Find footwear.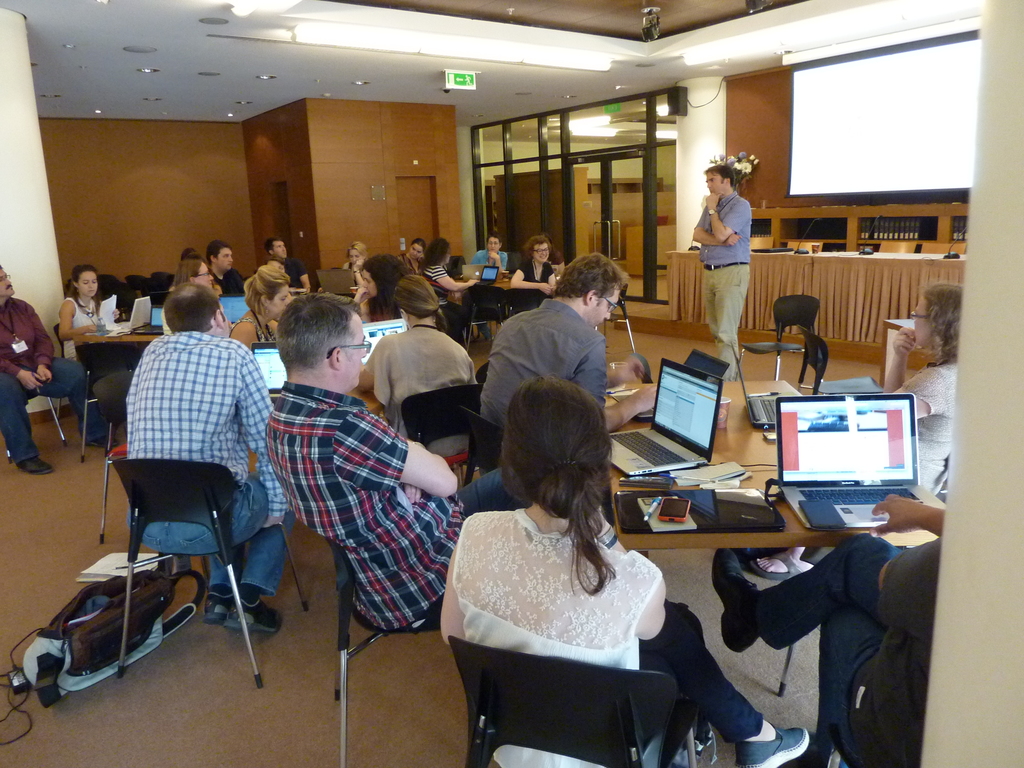
19:454:54:471.
